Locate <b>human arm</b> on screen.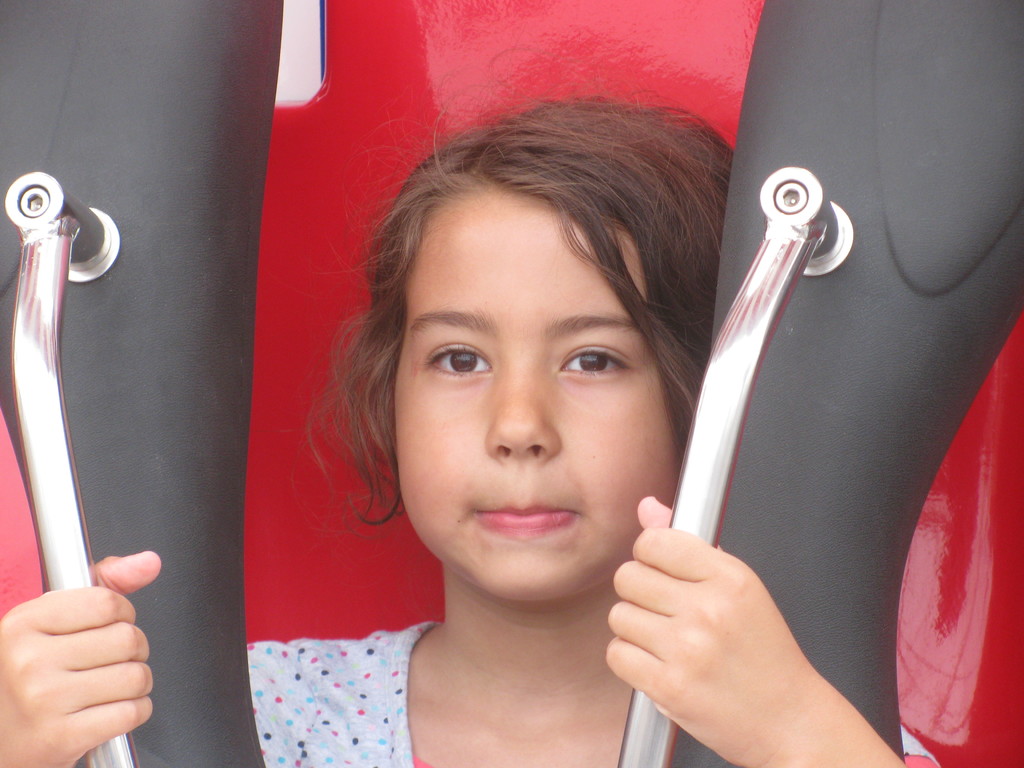
On screen at (607,485,908,767).
